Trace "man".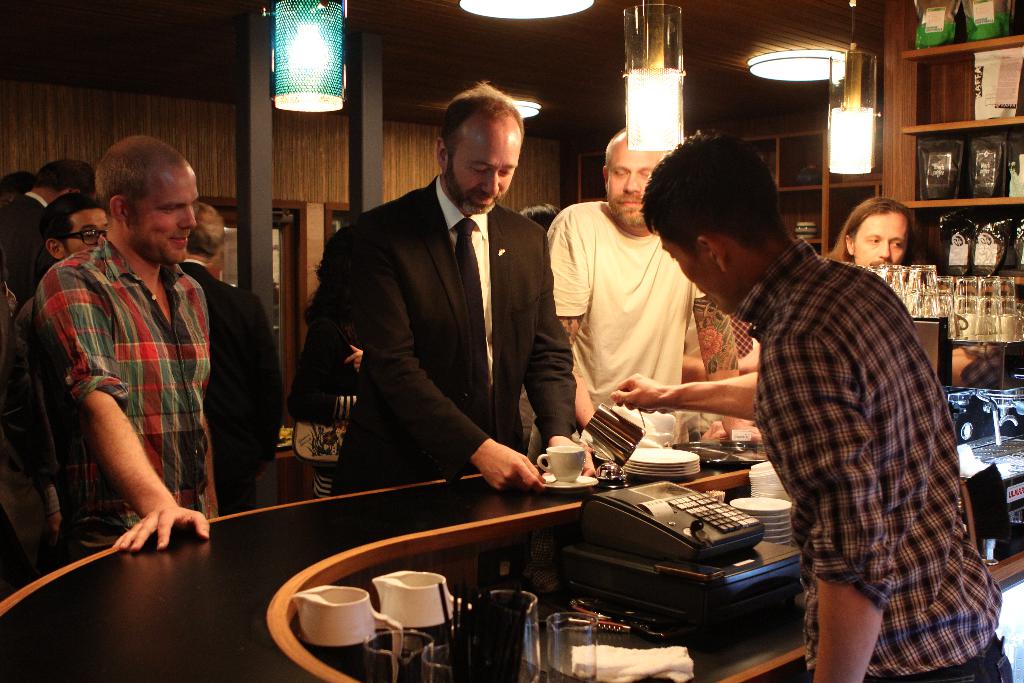
Traced to rect(614, 126, 1008, 682).
